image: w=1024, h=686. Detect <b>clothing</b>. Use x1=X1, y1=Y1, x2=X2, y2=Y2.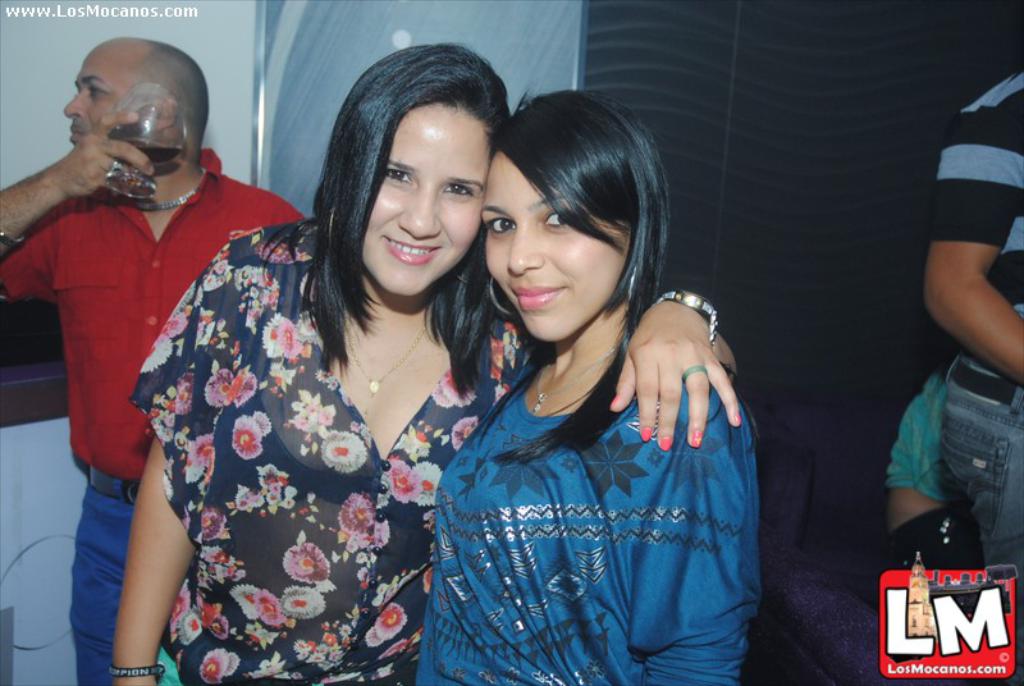
x1=429, y1=278, x2=768, y2=664.
